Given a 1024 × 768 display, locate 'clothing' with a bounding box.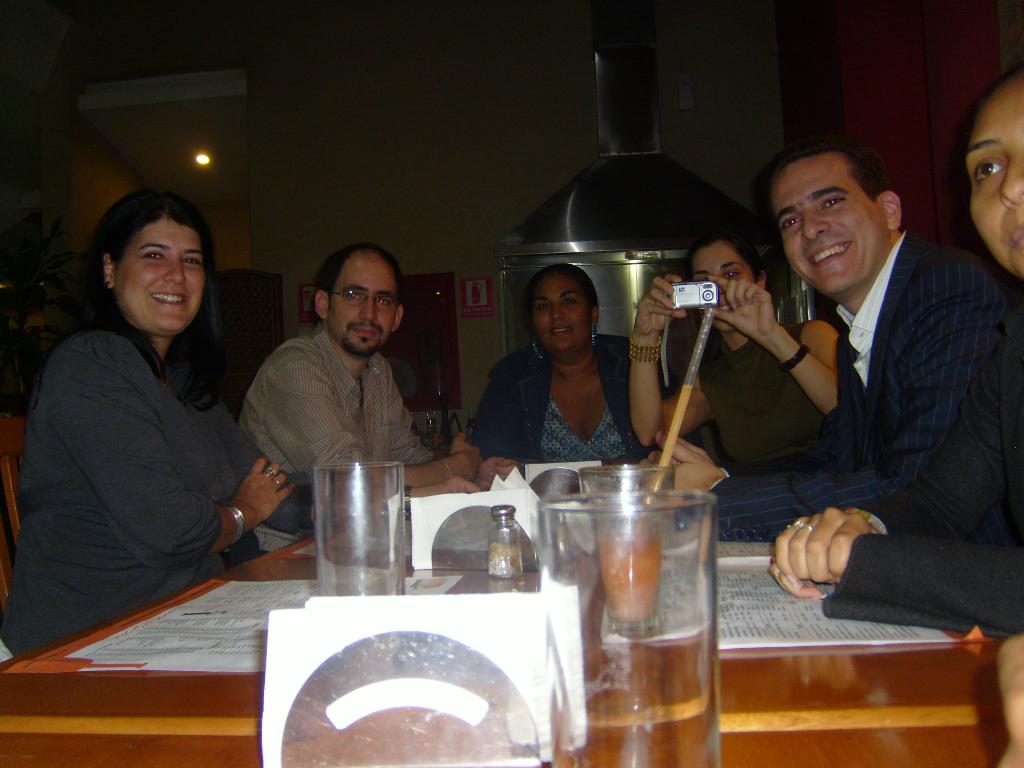
Located: <region>670, 218, 1006, 547</region>.
